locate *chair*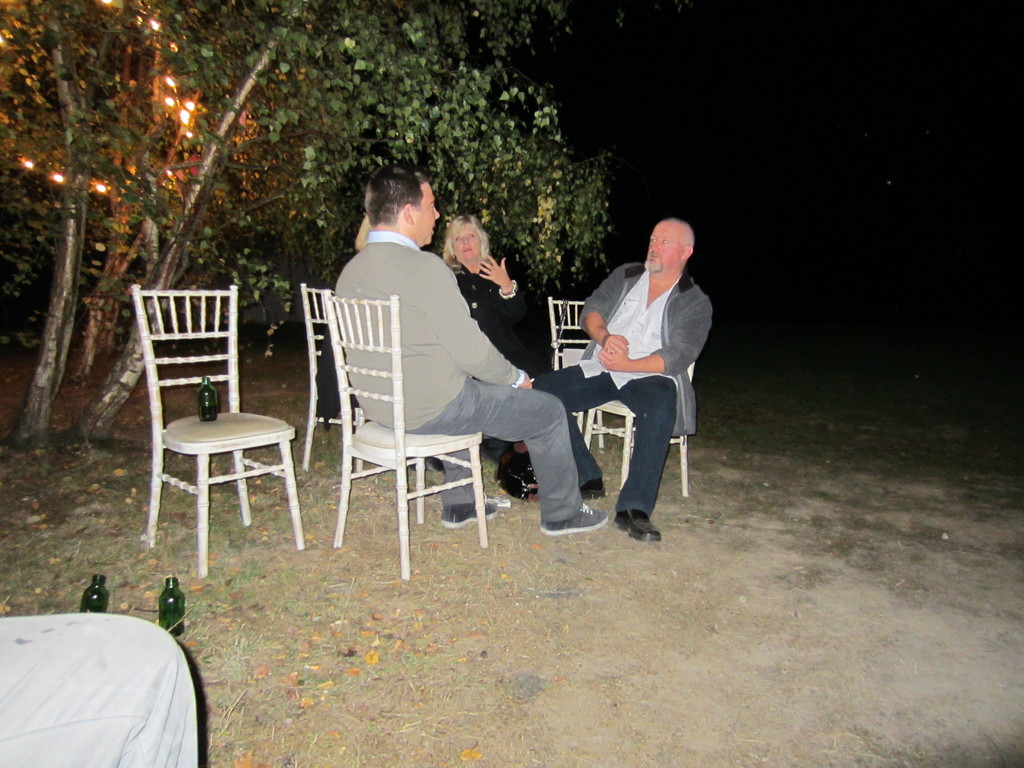
bbox(586, 361, 694, 497)
